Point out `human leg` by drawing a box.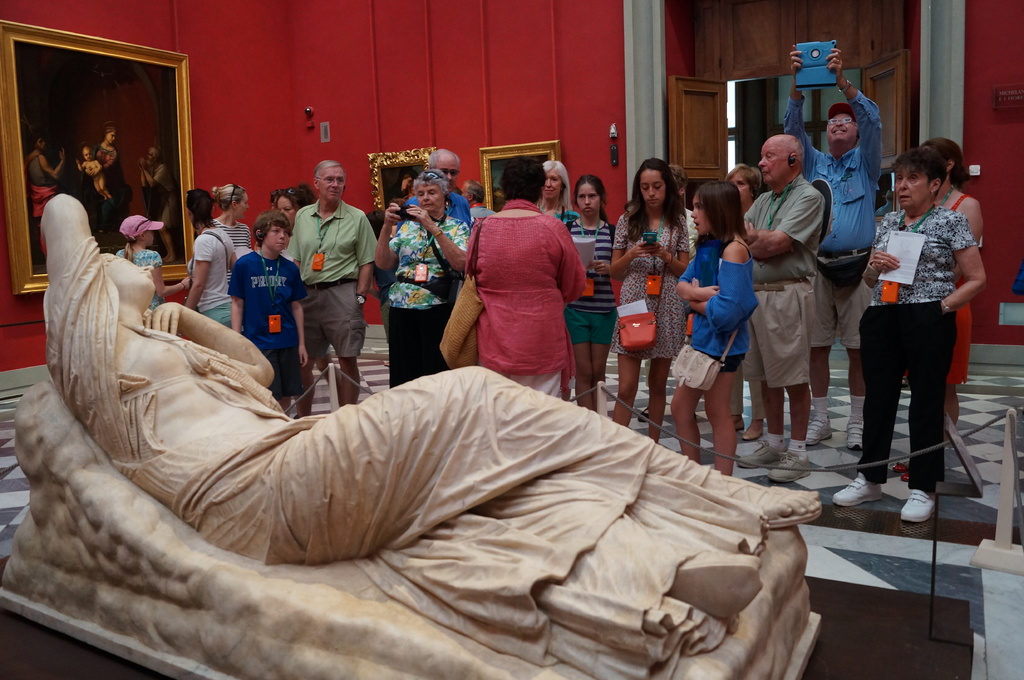
{"x1": 769, "y1": 385, "x2": 810, "y2": 482}.
